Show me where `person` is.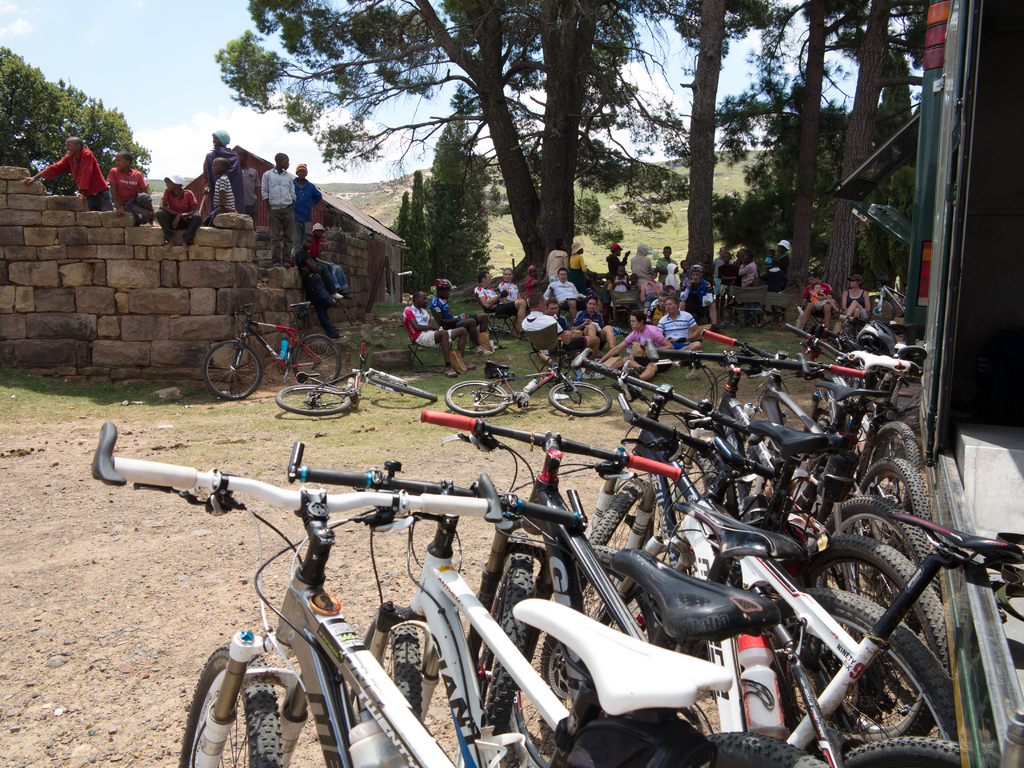
`person` is at box(292, 234, 342, 339).
